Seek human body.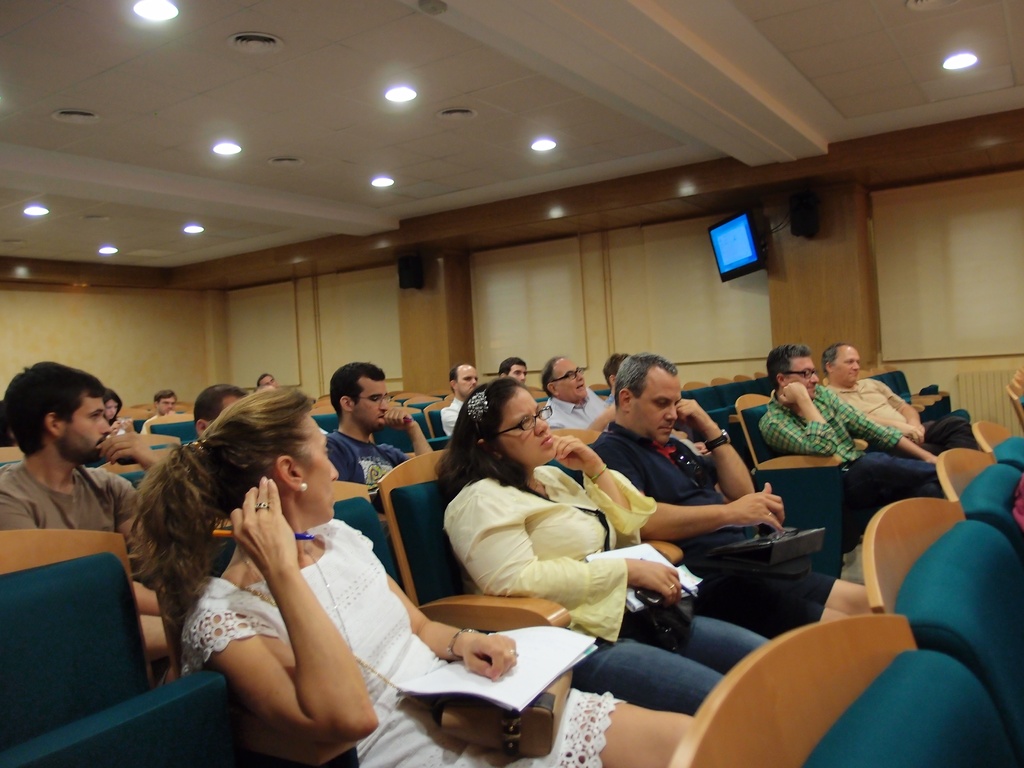
bbox=(0, 431, 164, 685).
